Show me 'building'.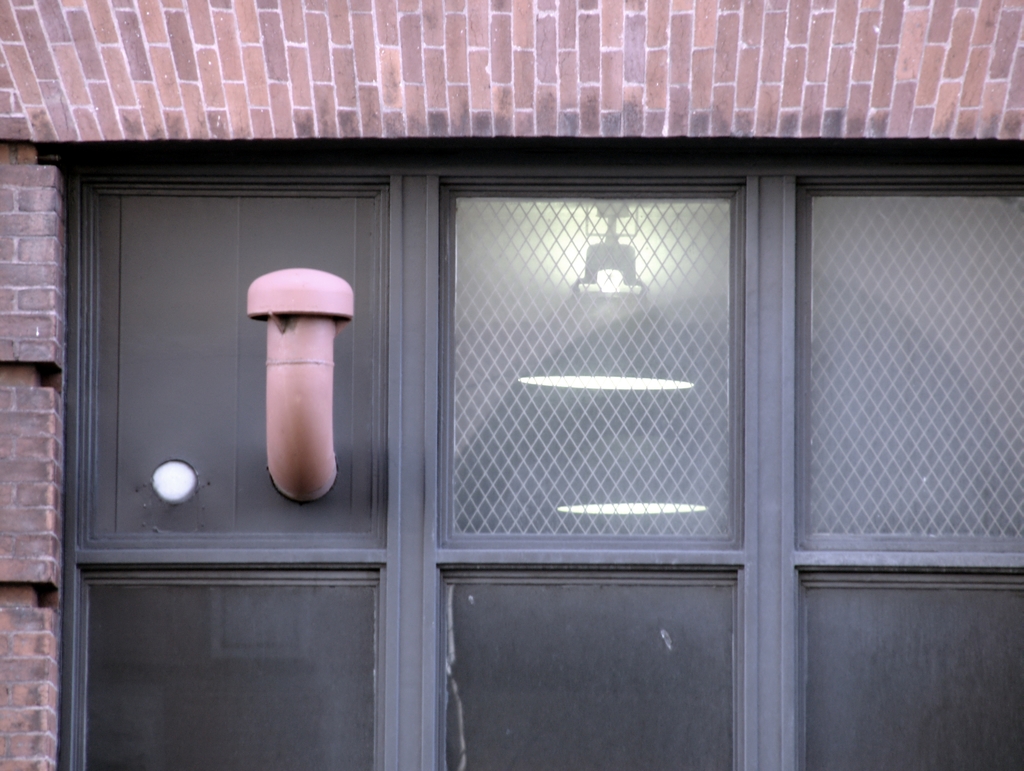
'building' is here: (0,0,1023,770).
